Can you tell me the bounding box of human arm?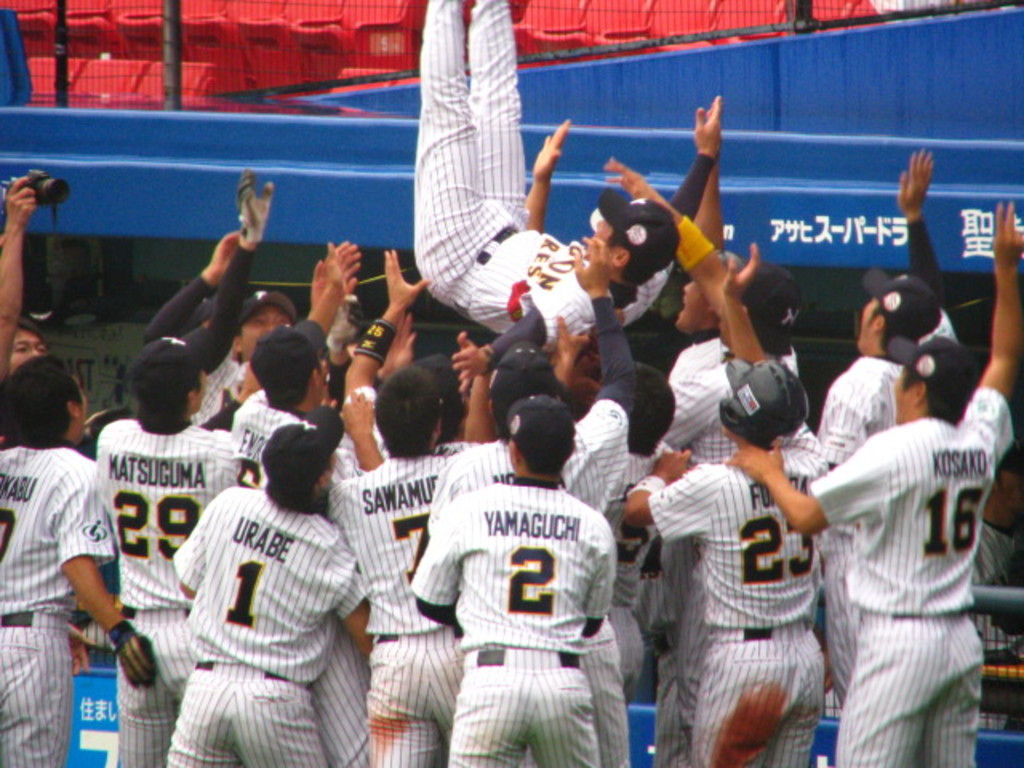
Rect(176, 493, 218, 597).
